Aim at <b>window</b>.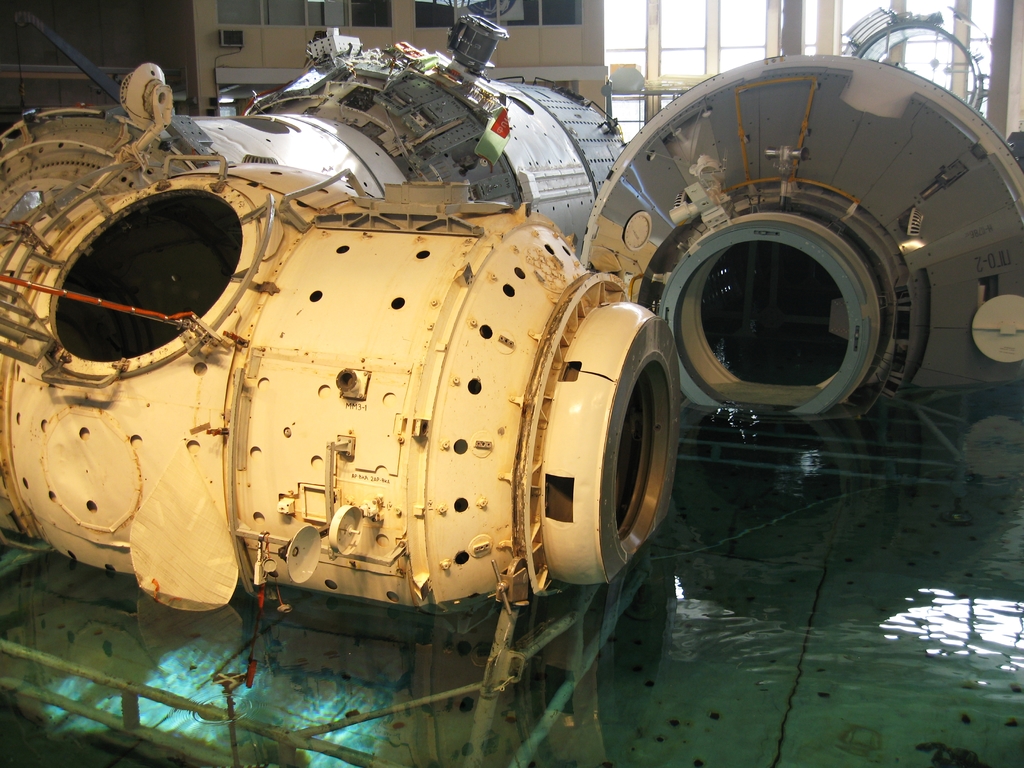
Aimed at box=[602, 0, 1013, 142].
